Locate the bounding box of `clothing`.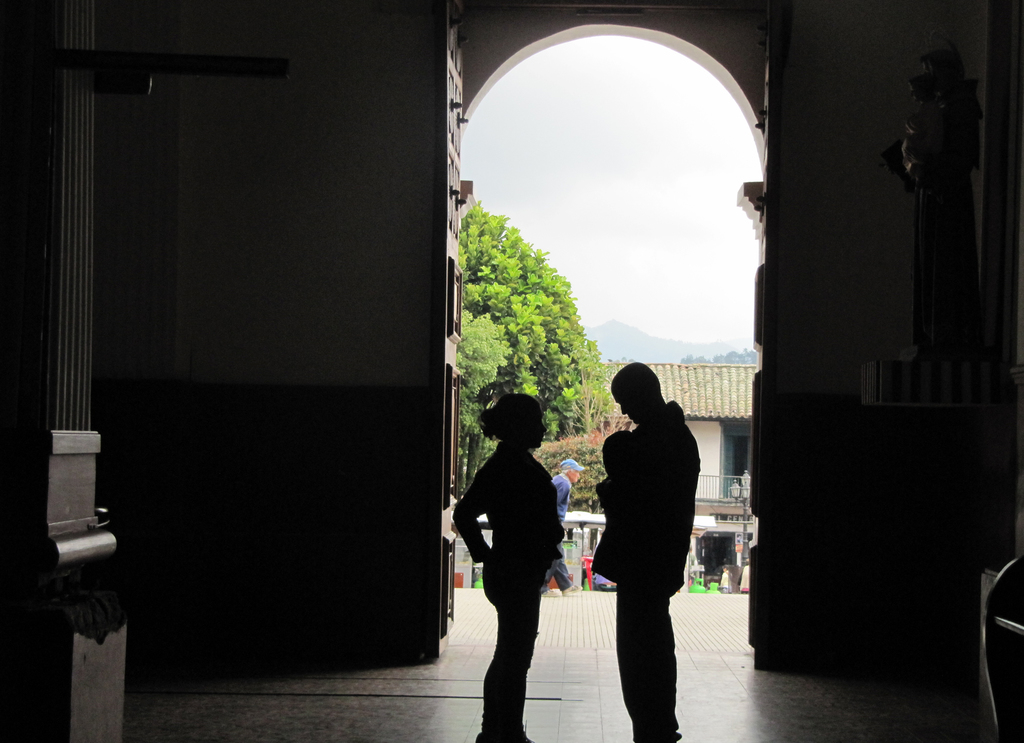
Bounding box: box=[584, 386, 710, 742].
